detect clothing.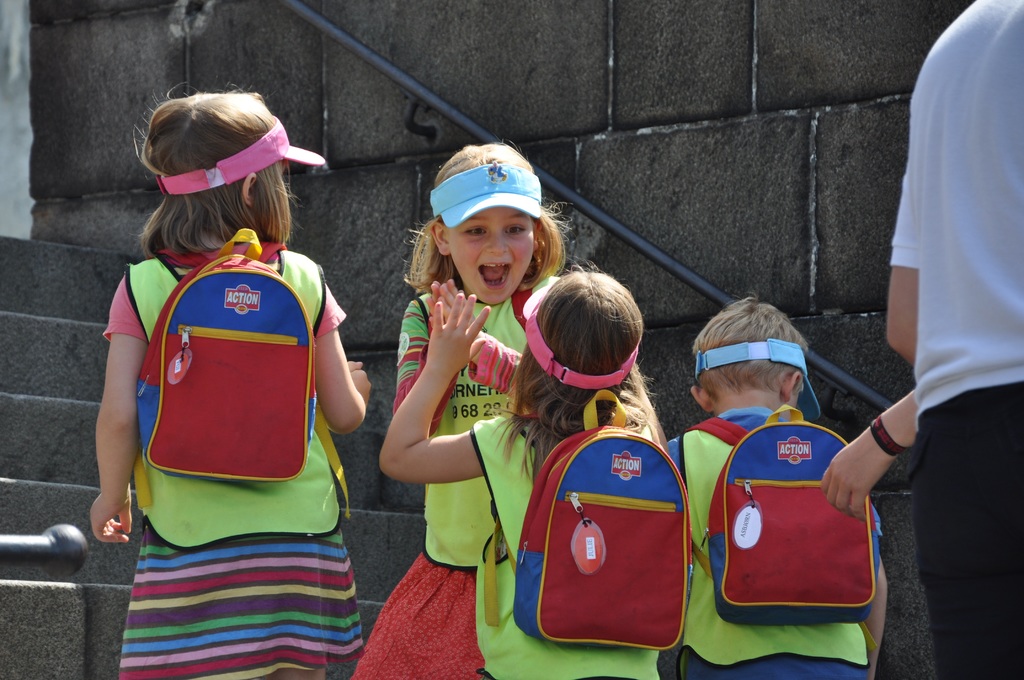
Detected at crop(404, 287, 527, 574).
